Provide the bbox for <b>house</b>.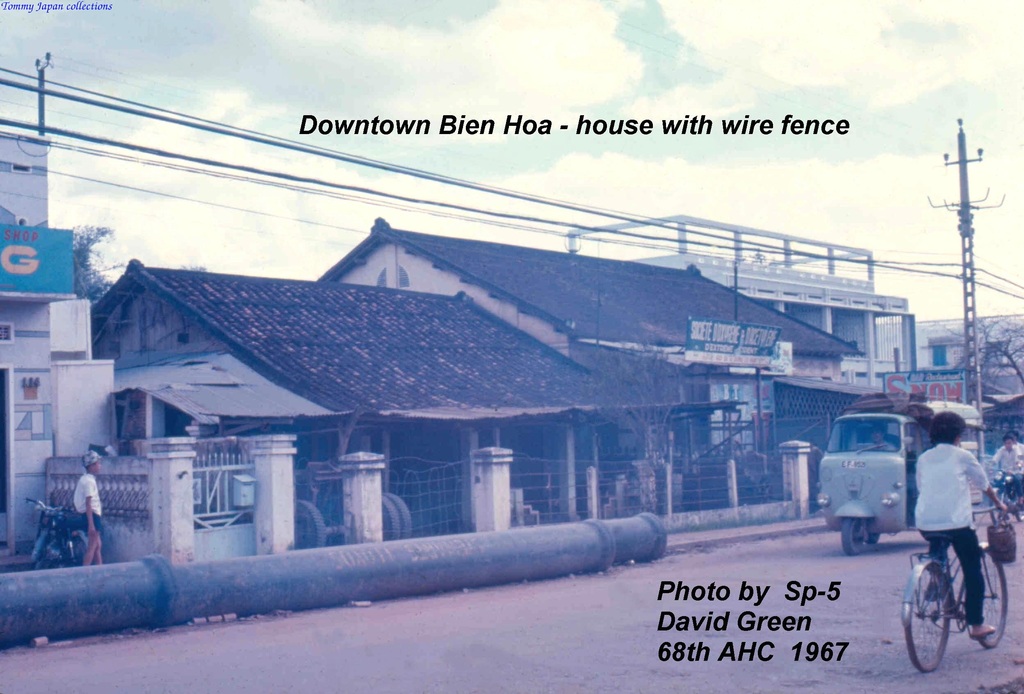
rect(2, 111, 133, 544).
